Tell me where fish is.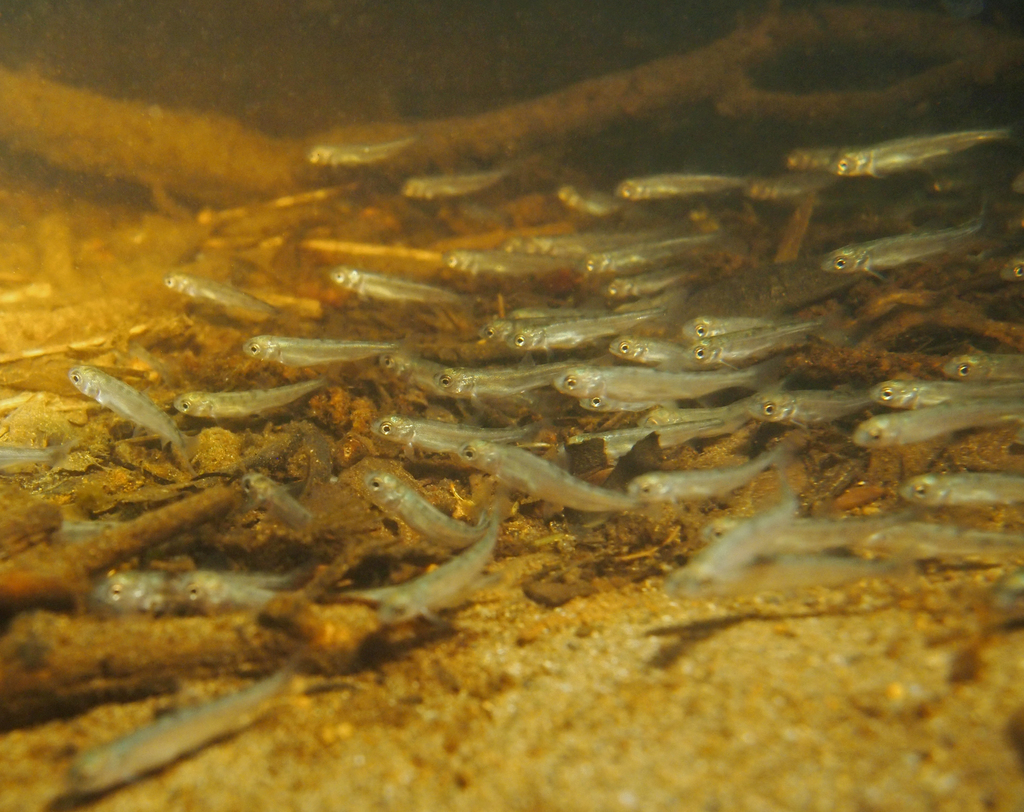
fish is at 561/412/727/465.
